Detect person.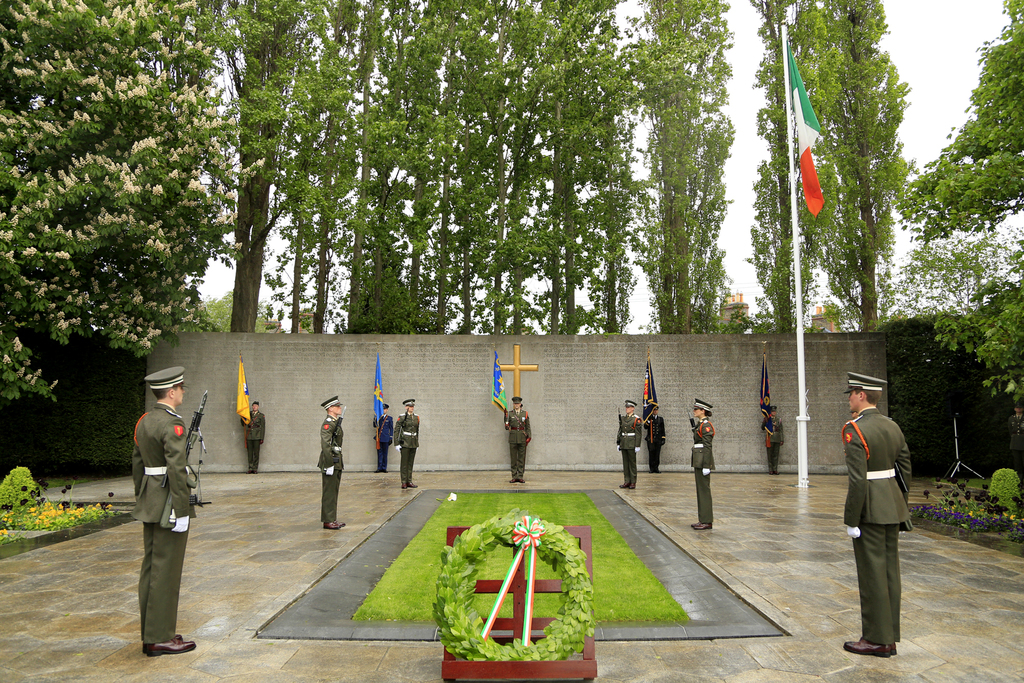
Detected at bbox=(616, 394, 637, 488).
